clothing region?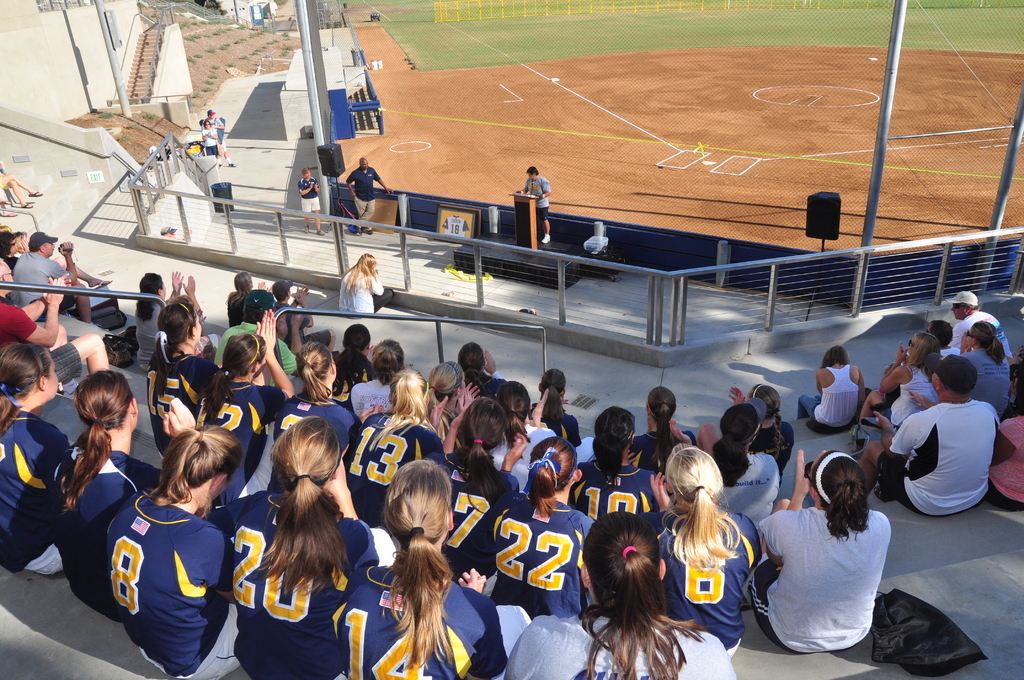
box=[134, 295, 162, 360]
